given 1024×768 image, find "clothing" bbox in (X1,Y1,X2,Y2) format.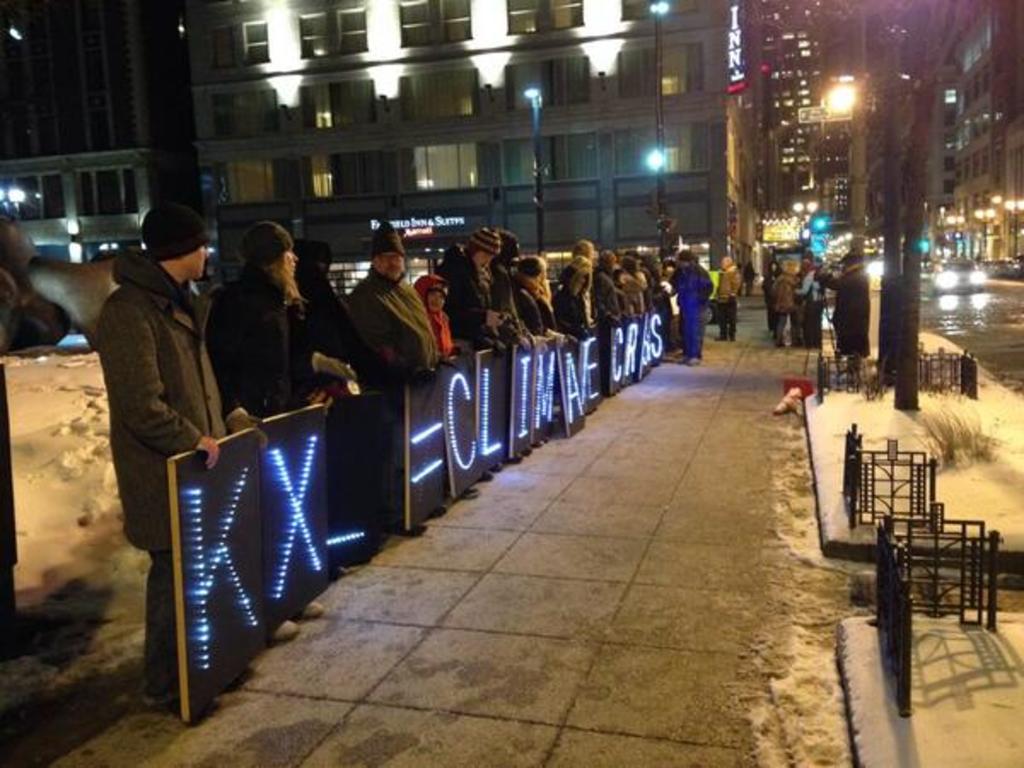
(210,265,324,425).
